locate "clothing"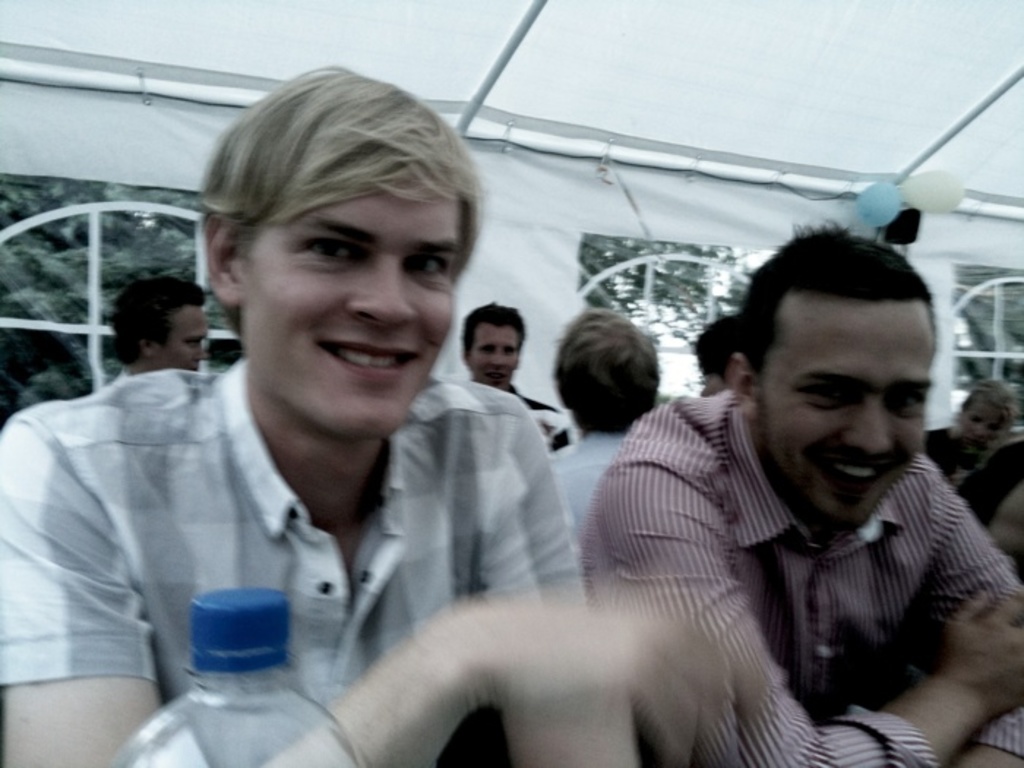
[left=554, top=429, right=642, bottom=534]
